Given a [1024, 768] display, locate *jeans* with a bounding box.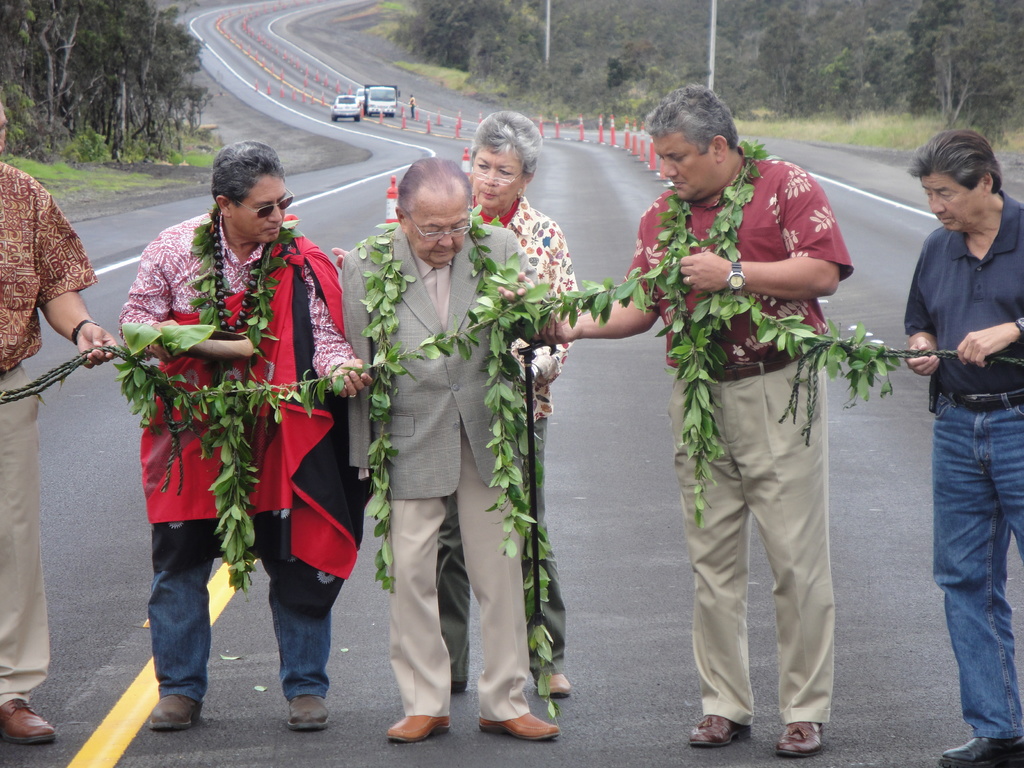
Located: 913,364,1015,732.
